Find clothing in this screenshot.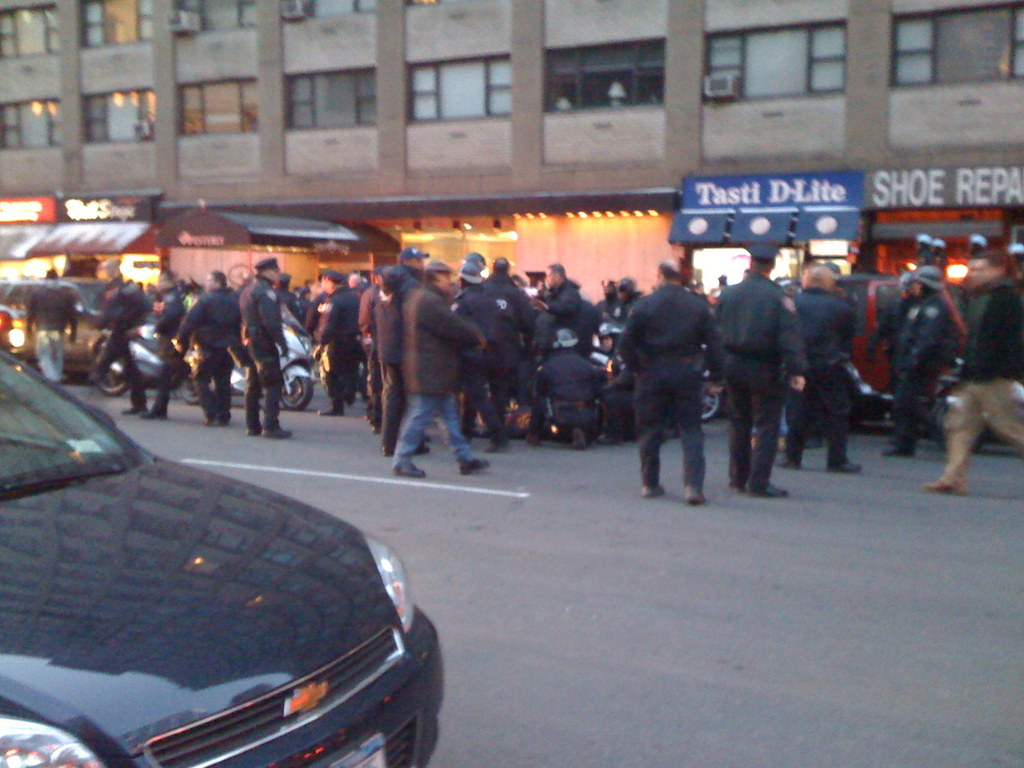
The bounding box for clothing is BBox(795, 286, 877, 467).
